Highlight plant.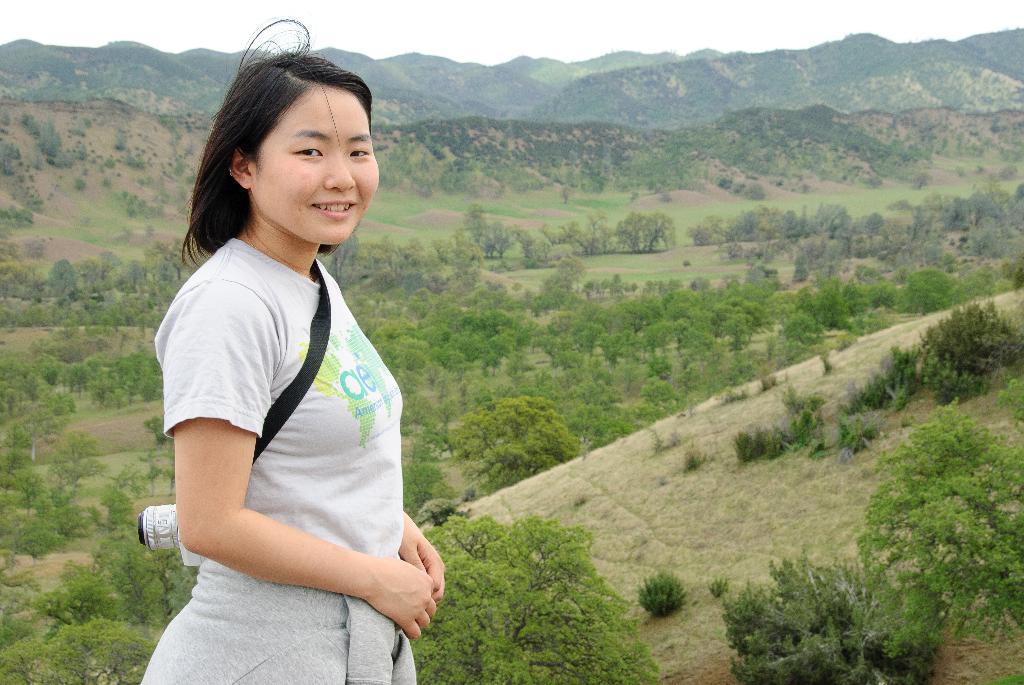
Highlighted region: {"x1": 733, "y1": 429, "x2": 772, "y2": 461}.
